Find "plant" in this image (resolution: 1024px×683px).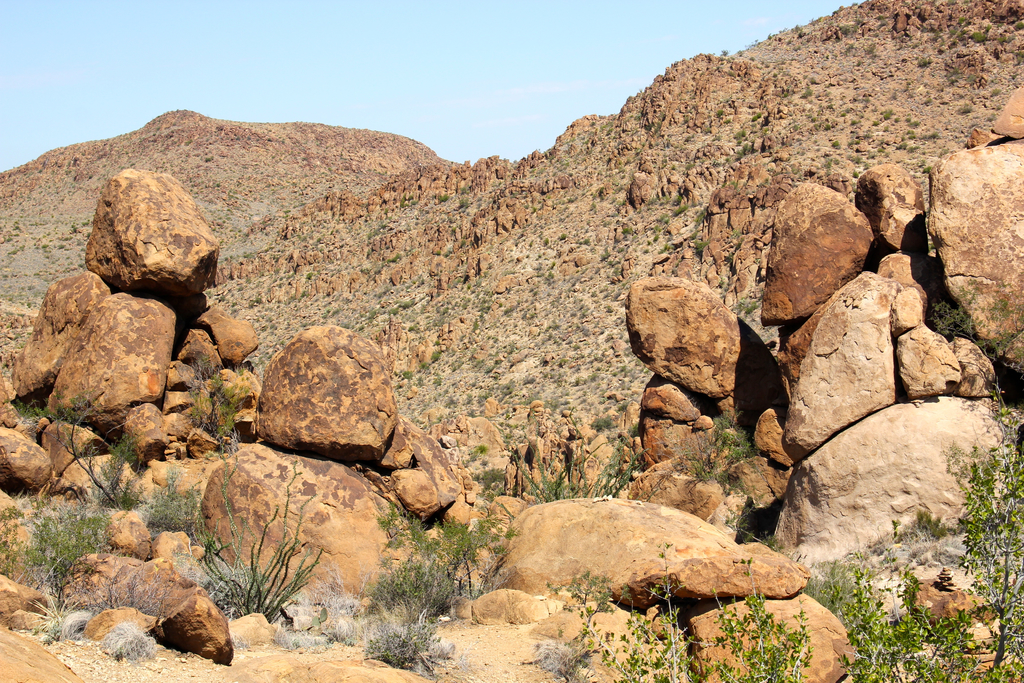
select_region(454, 409, 637, 504).
